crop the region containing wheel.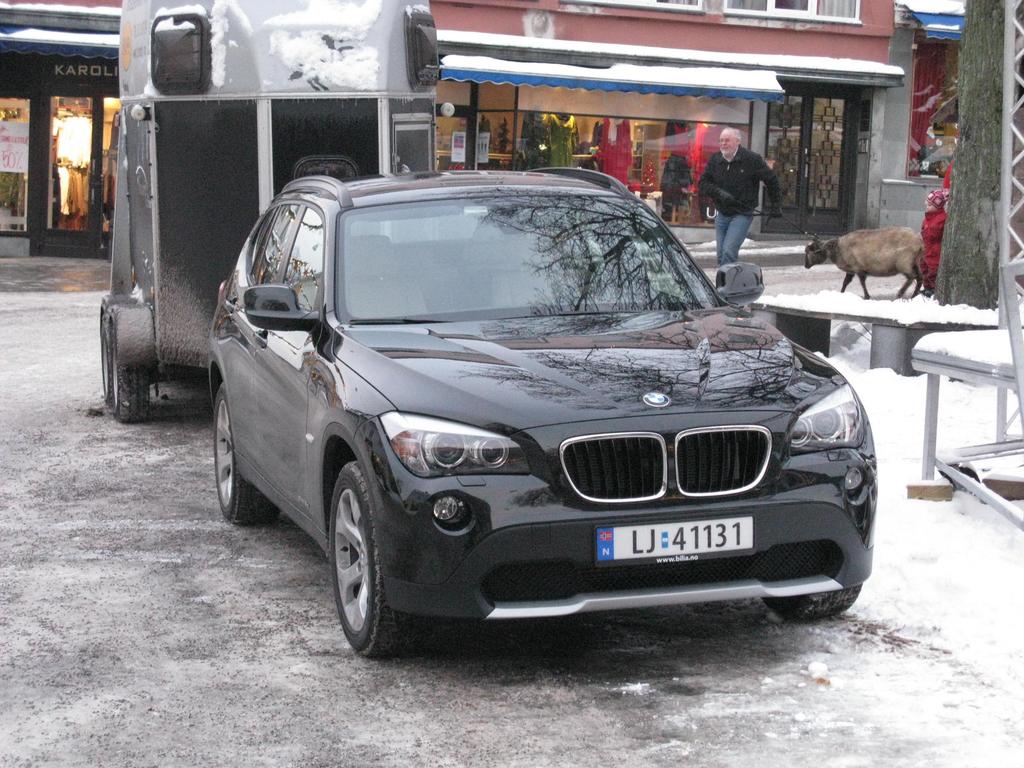
Crop region: (left=117, top=341, right=157, bottom=423).
